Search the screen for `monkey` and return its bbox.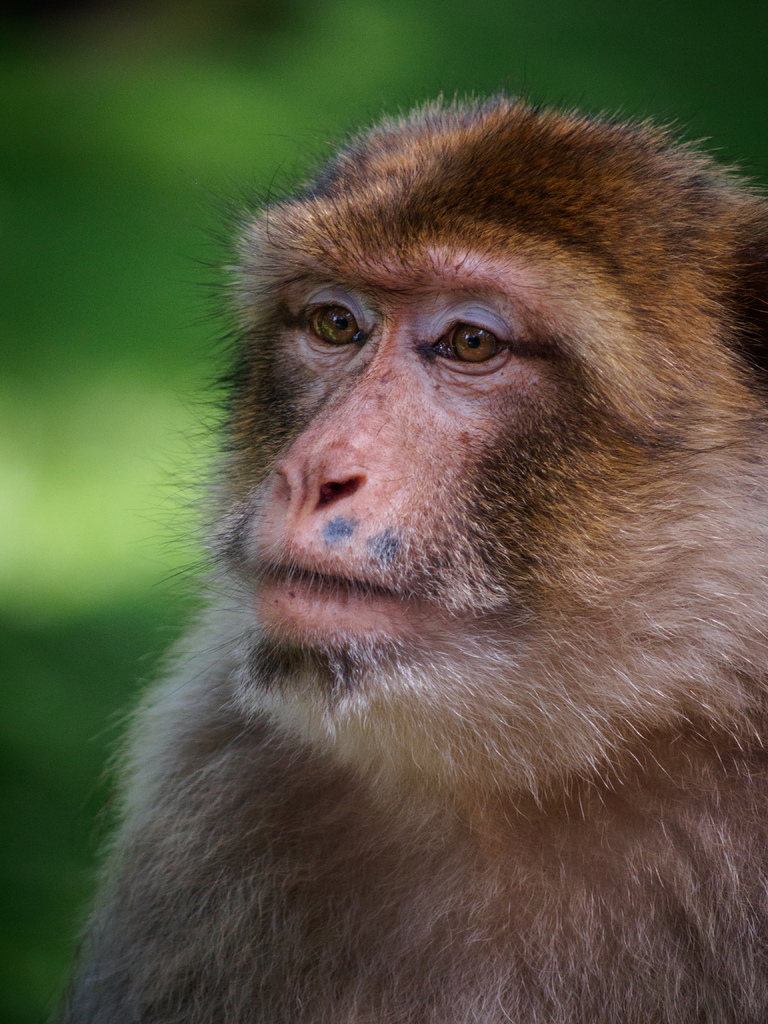
Found: crop(68, 88, 767, 1023).
